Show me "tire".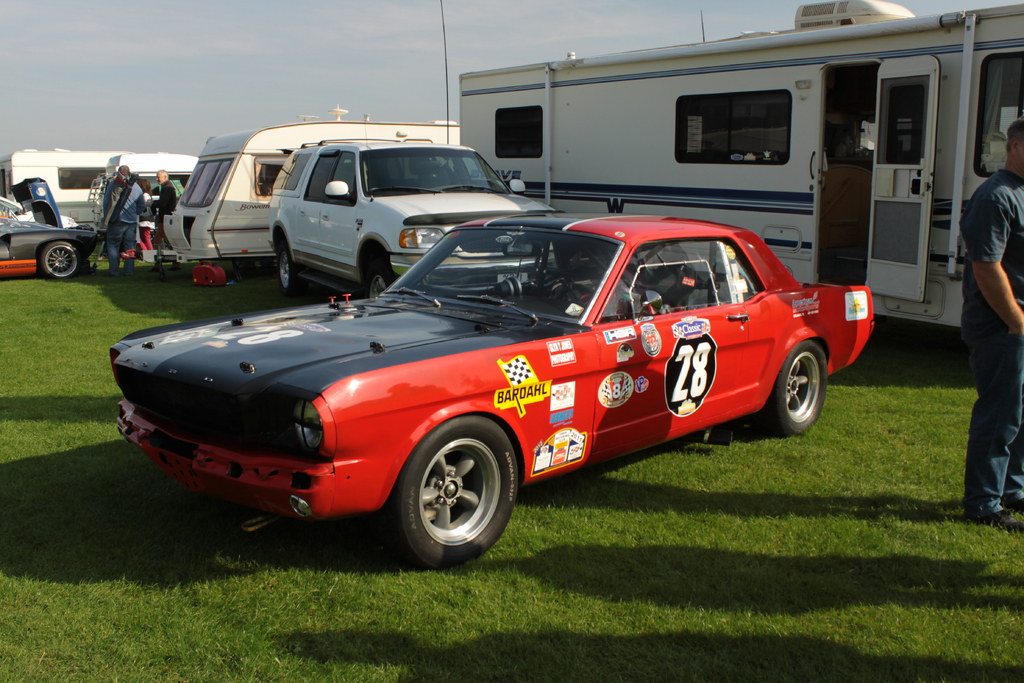
"tire" is here: bbox(391, 414, 524, 573).
